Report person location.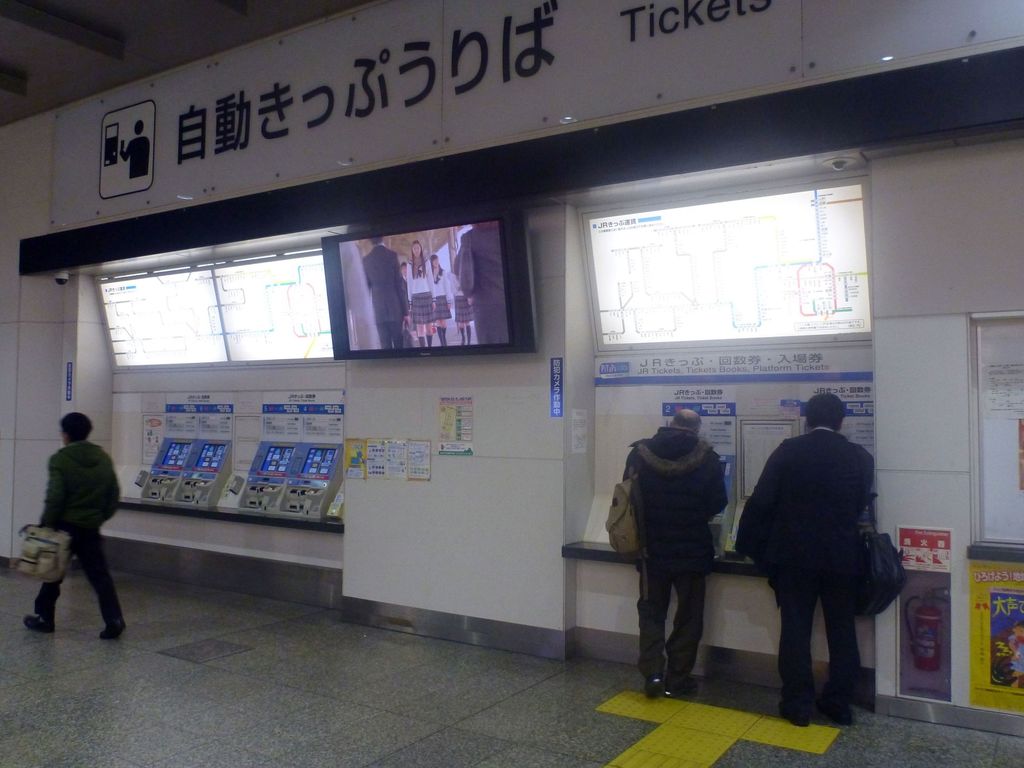
Report: crop(730, 394, 868, 728).
